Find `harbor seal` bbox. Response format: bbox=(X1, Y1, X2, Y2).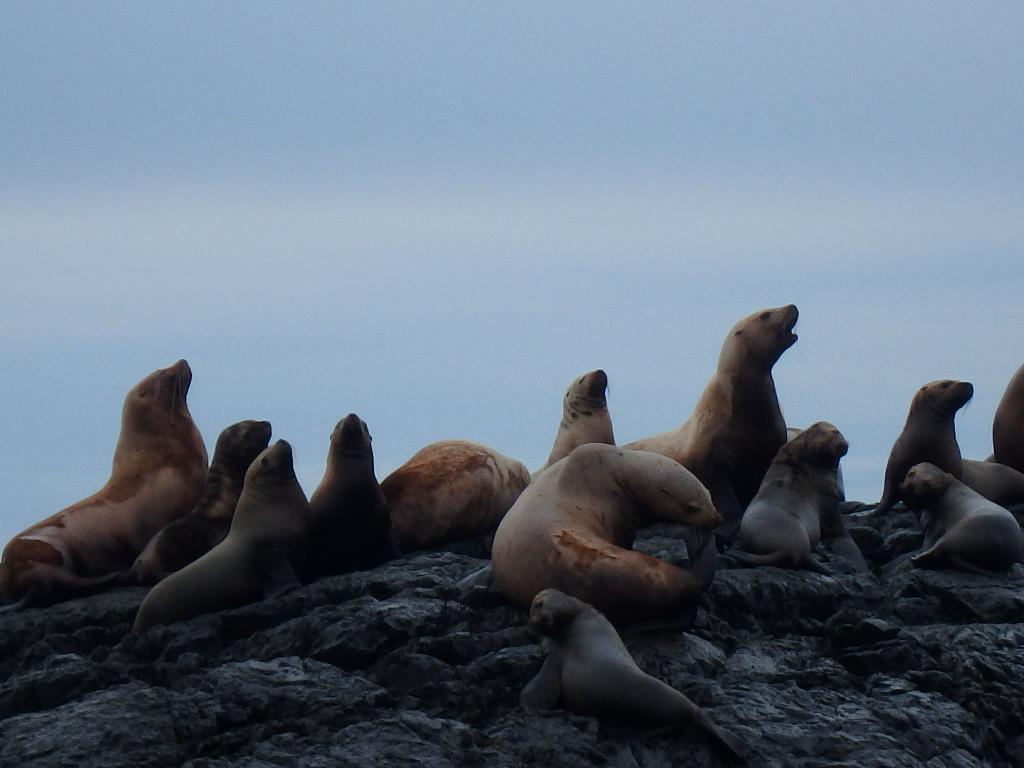
bbox=(136, 437, 307, 633).
